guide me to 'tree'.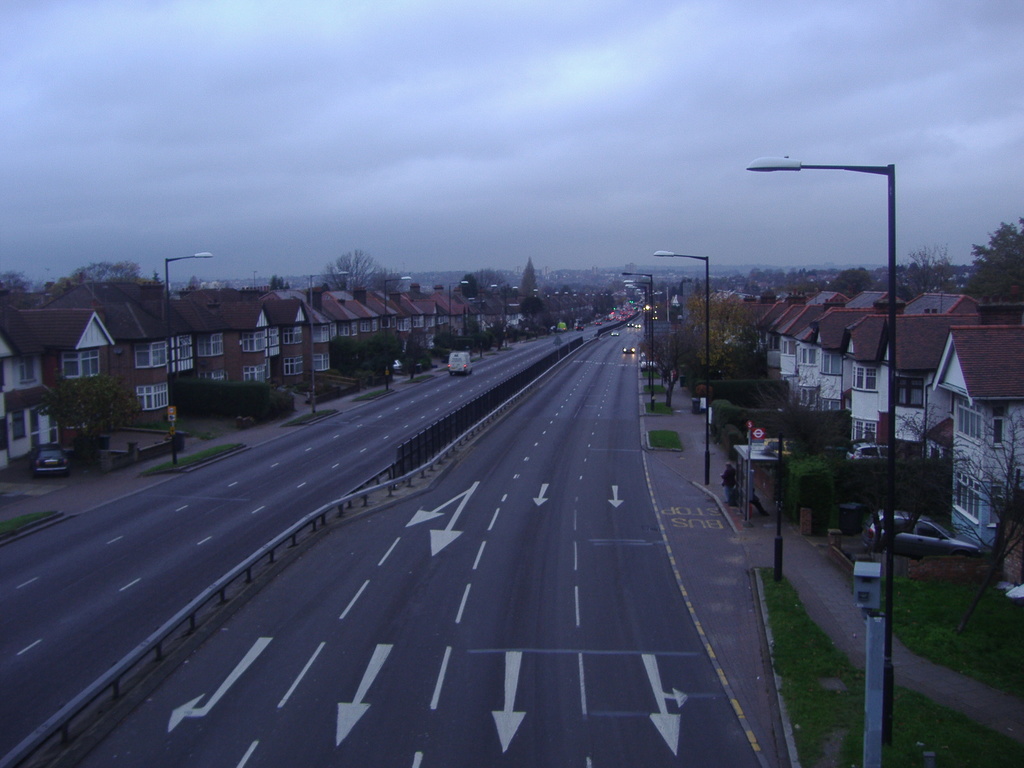
Guidance: select_region(312, 250, 413, 292).
